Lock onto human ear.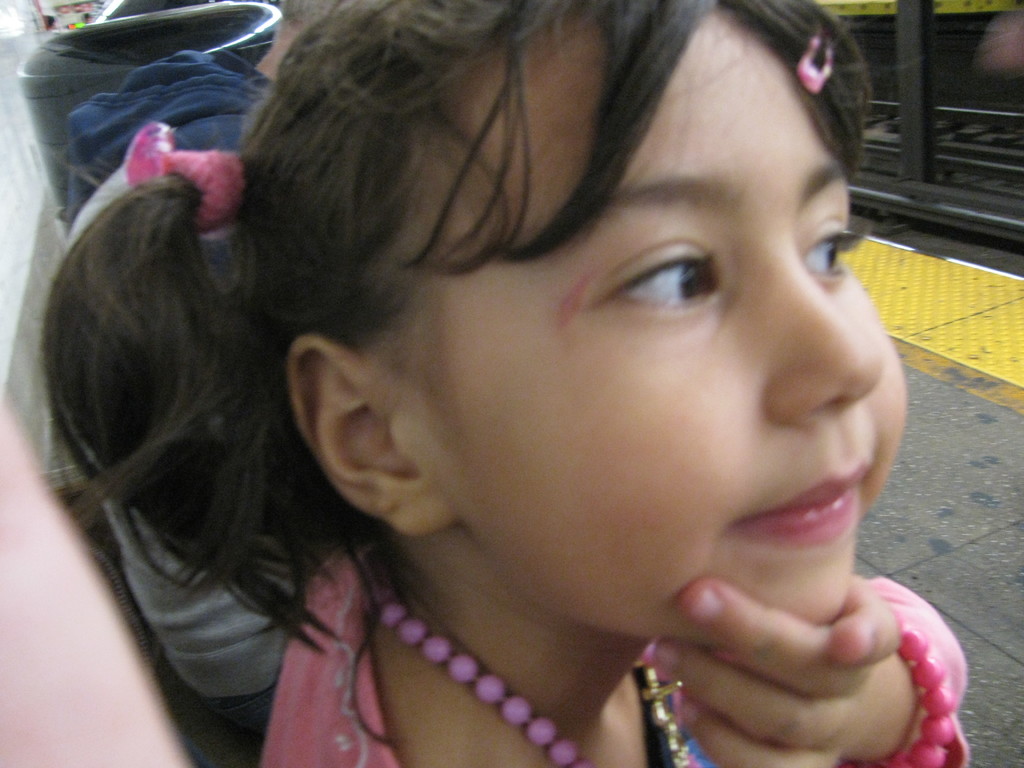
Locked: [left=289, top=338, right=461, bottom=541].
